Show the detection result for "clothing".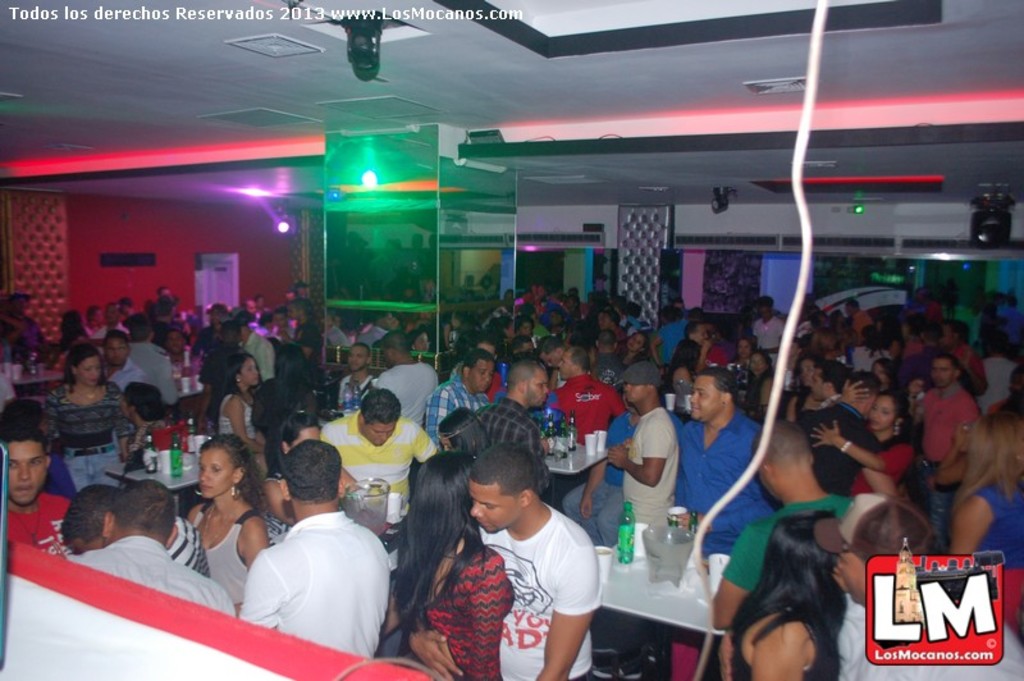
[left=726, top=593, right=841, bottom=680].
